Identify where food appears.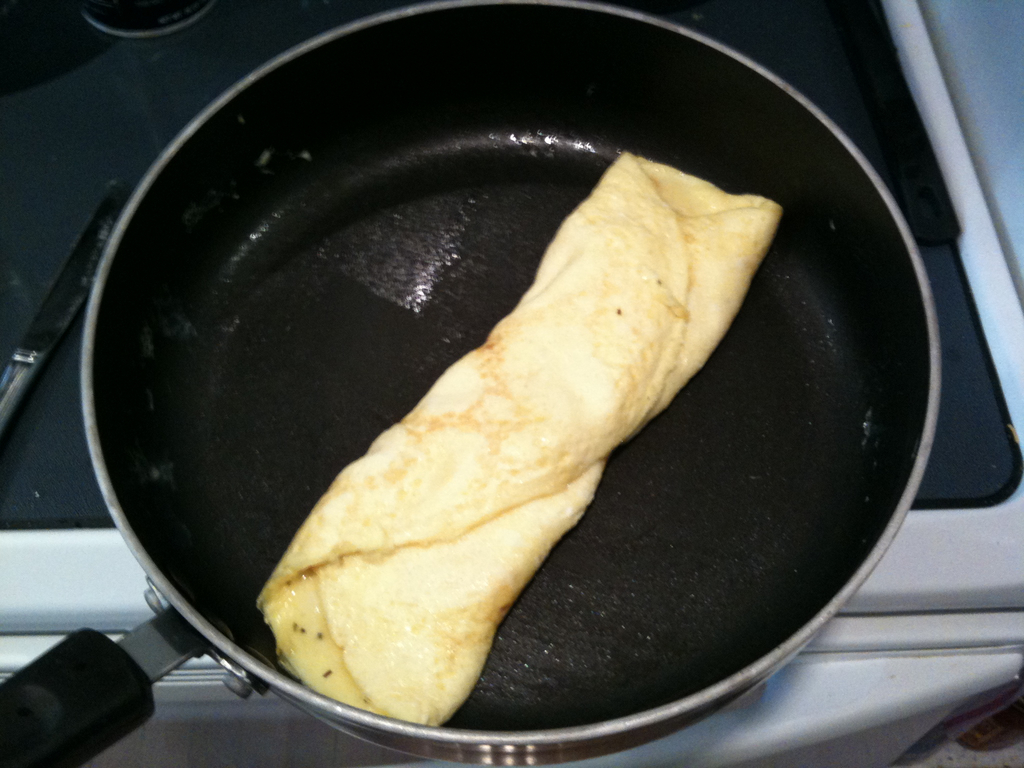
Appears at x1=248, y1=162, x2=767, y2=694.
